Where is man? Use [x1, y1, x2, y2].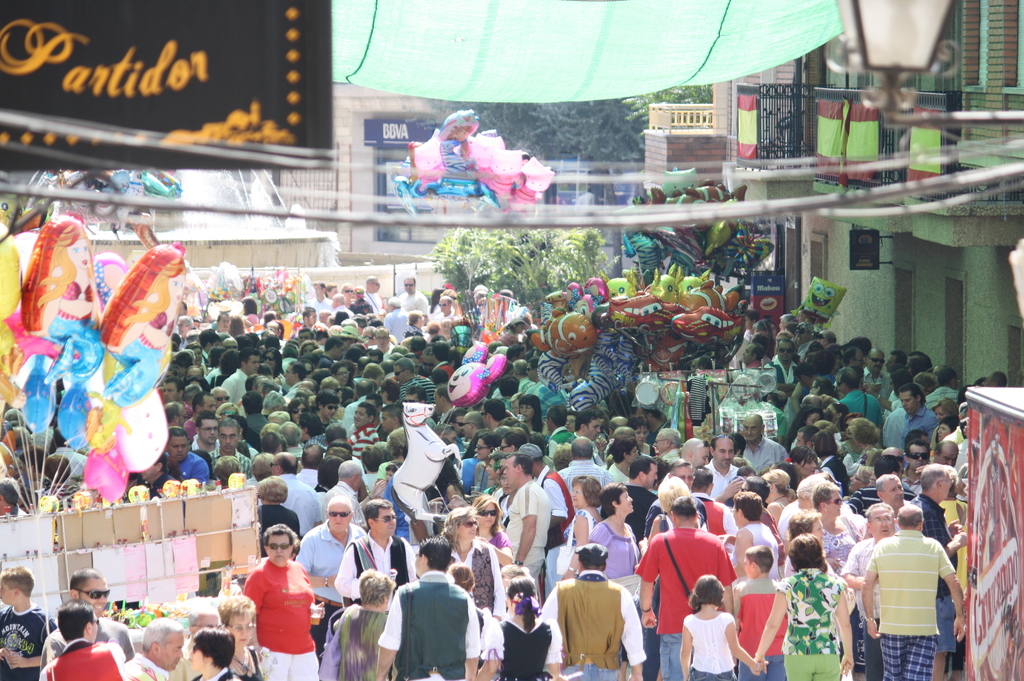
[316, 334, 346, 373].
